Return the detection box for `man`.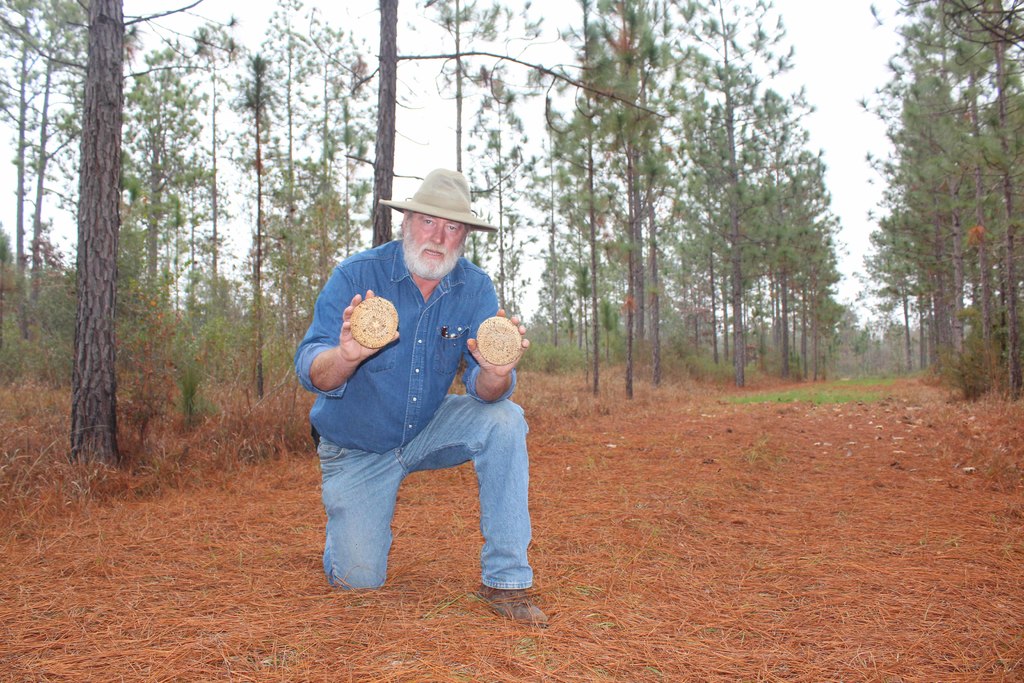
(295,162,543,600).
